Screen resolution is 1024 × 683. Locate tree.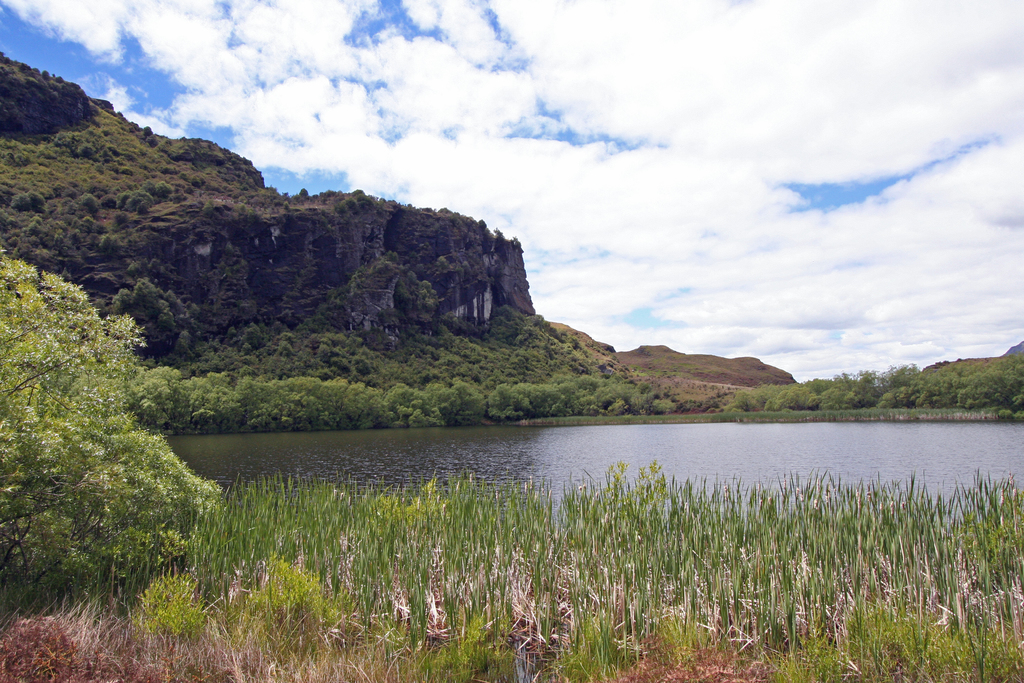
<region>0, 247, 221, 603</region>.
